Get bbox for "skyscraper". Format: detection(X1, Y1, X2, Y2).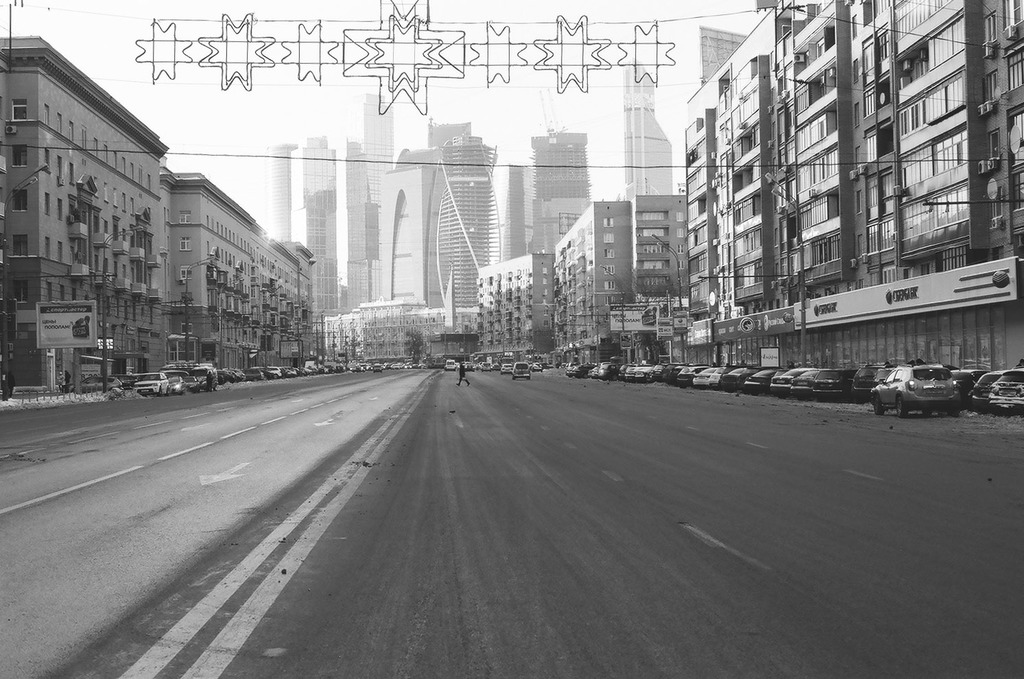
detection(619, 55, 674, 196).
